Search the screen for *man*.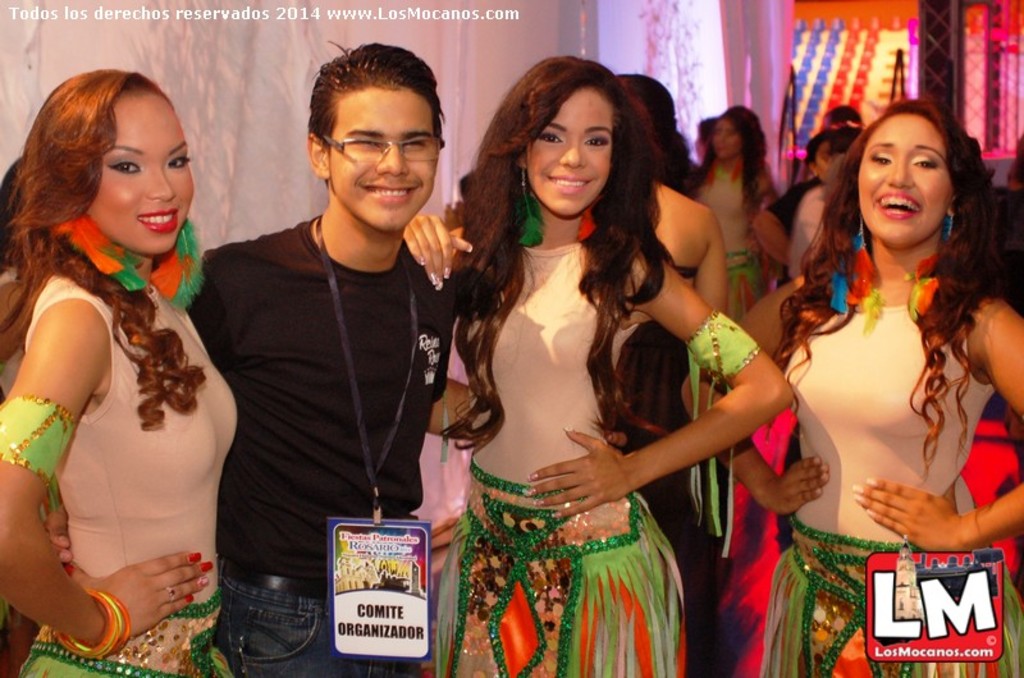
Found at [left=184, top=70, right=466, bottom=655].
